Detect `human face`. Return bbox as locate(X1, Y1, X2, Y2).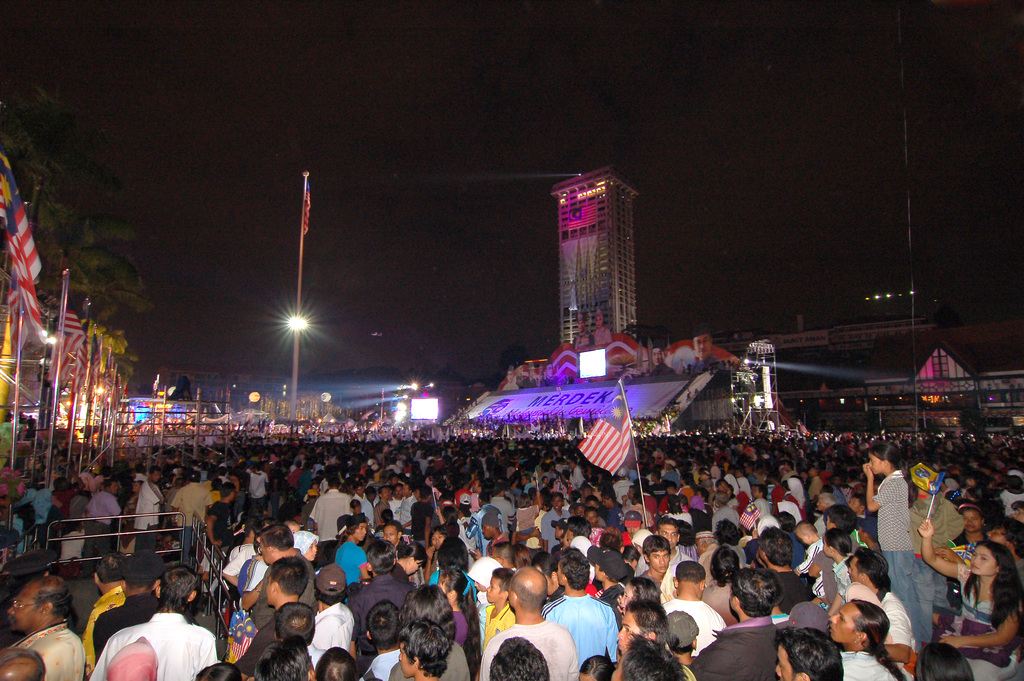
locate(827, 516, 833, 530).
